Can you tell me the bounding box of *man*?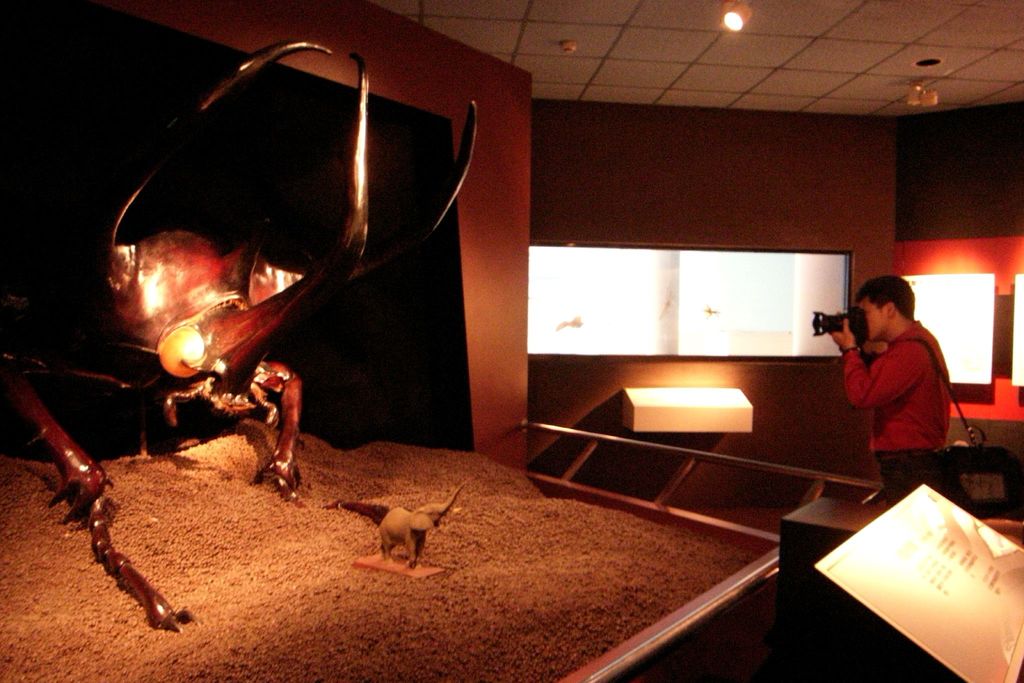
pyautogui.locateOnScreen(829, 271, 975, 513).
